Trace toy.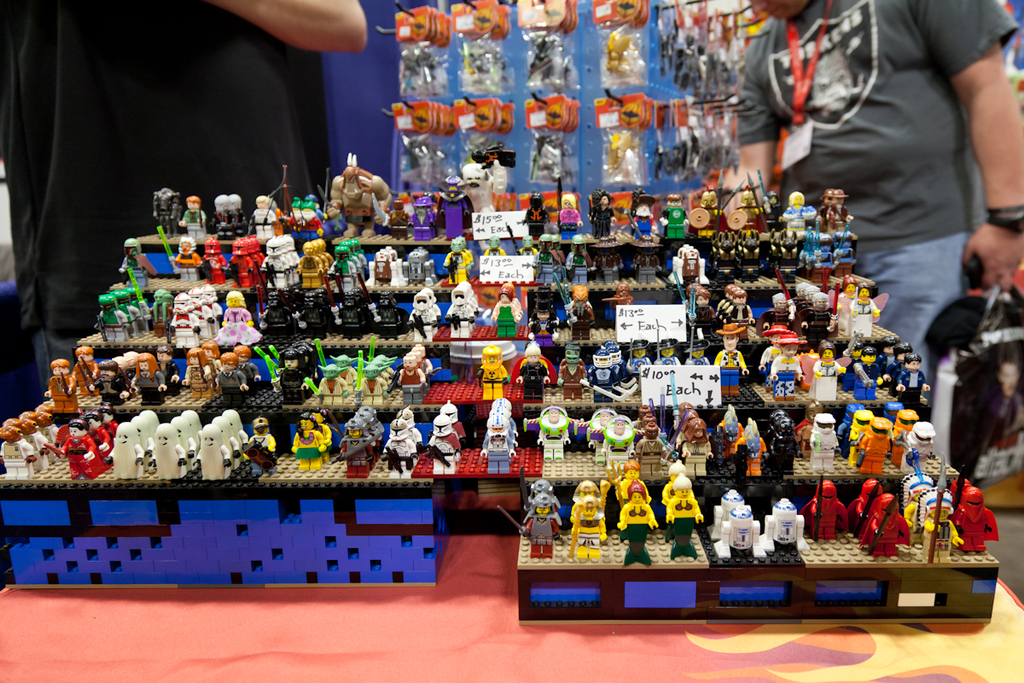
Traced to {"x1": 120, "y1": 347, "x2": 138, "y2": 376}.
